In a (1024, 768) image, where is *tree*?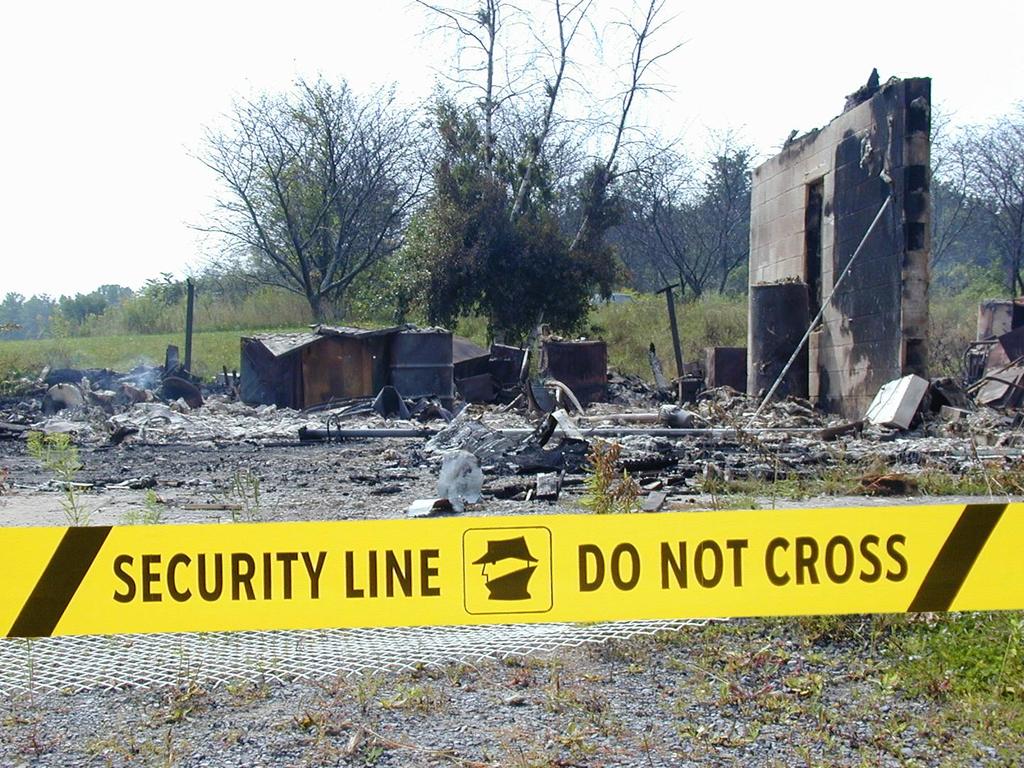
bbox(92, 284, 143, 346).
